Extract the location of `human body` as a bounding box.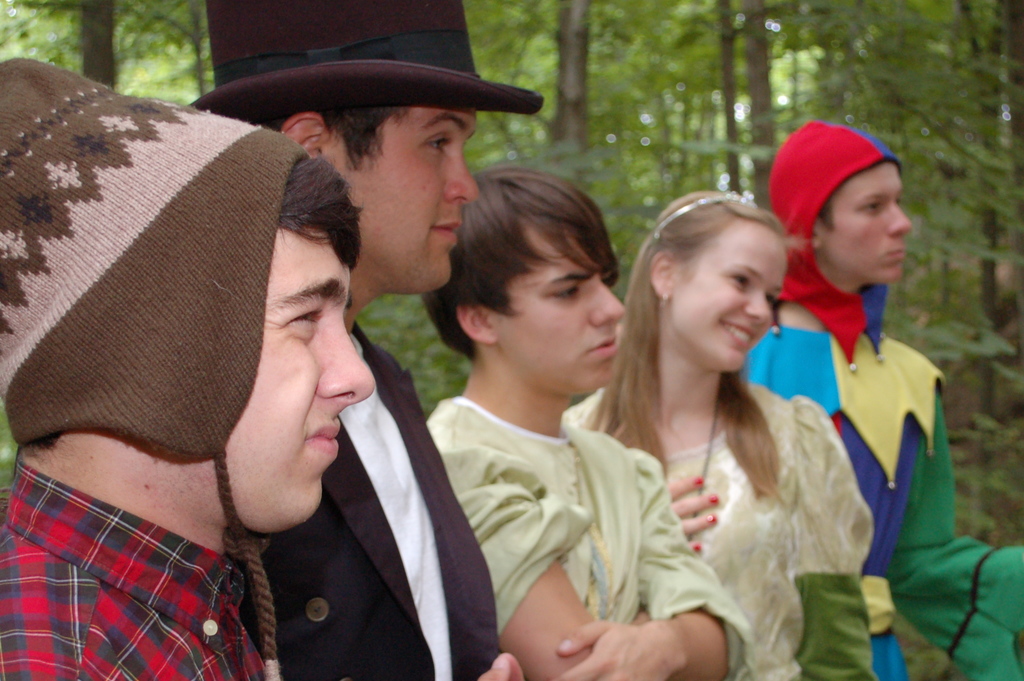
bbox=(570, 182, 881, 673).
